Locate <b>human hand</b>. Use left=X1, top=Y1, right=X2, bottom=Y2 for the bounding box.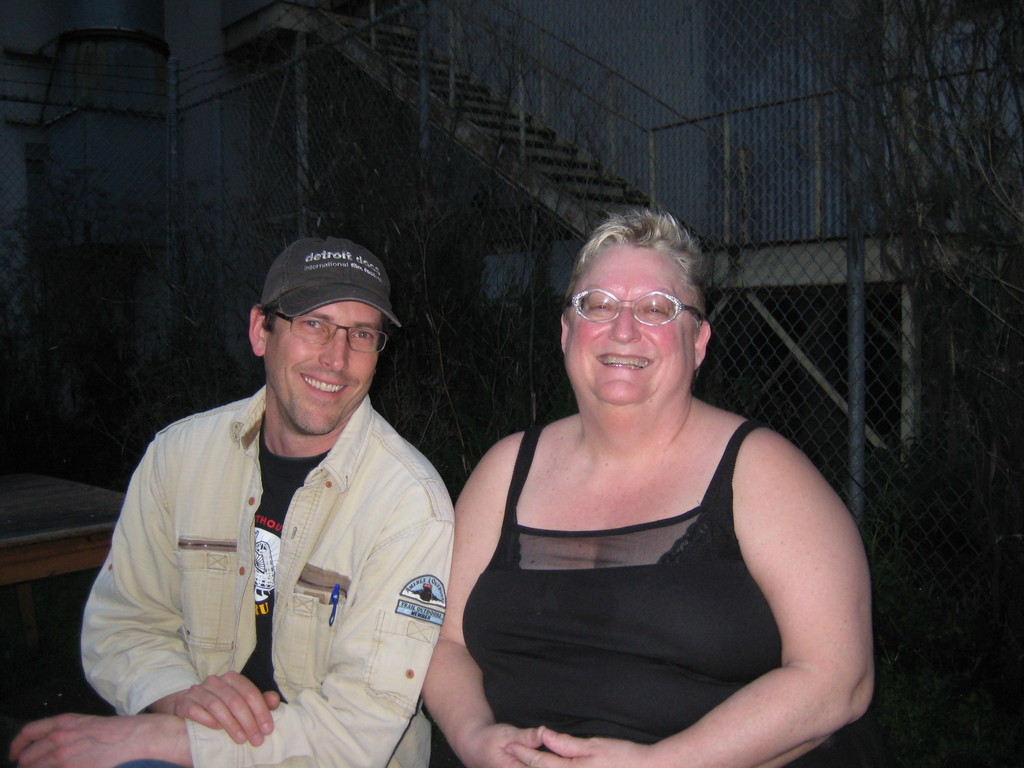
left=459, top=724, right=547, bottom=767.
